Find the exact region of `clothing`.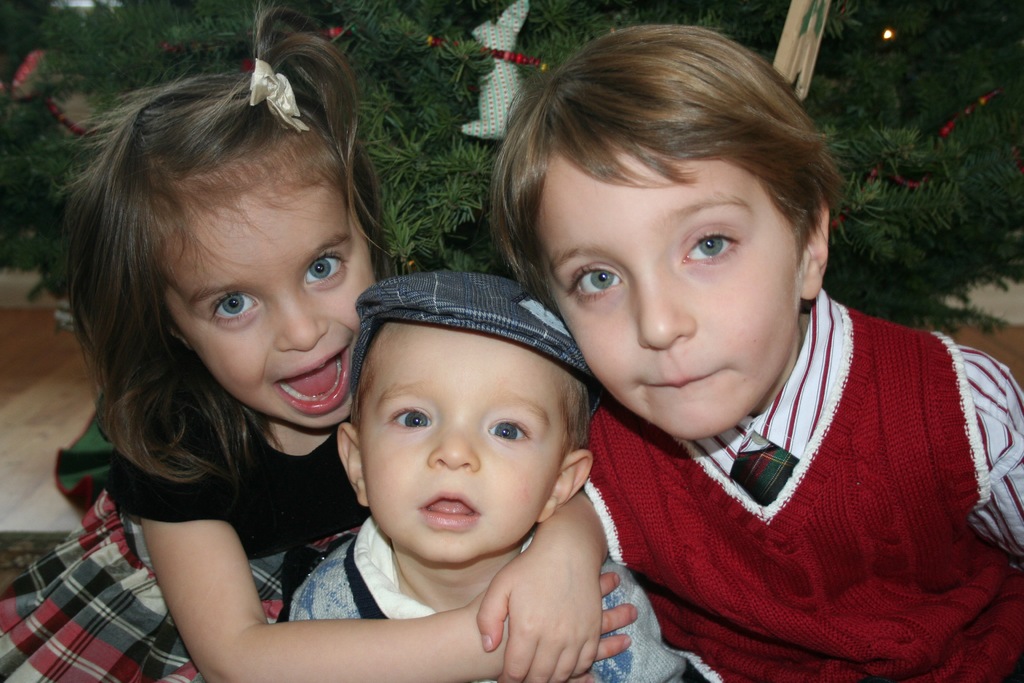
Exact region: [292,518,687,682].
